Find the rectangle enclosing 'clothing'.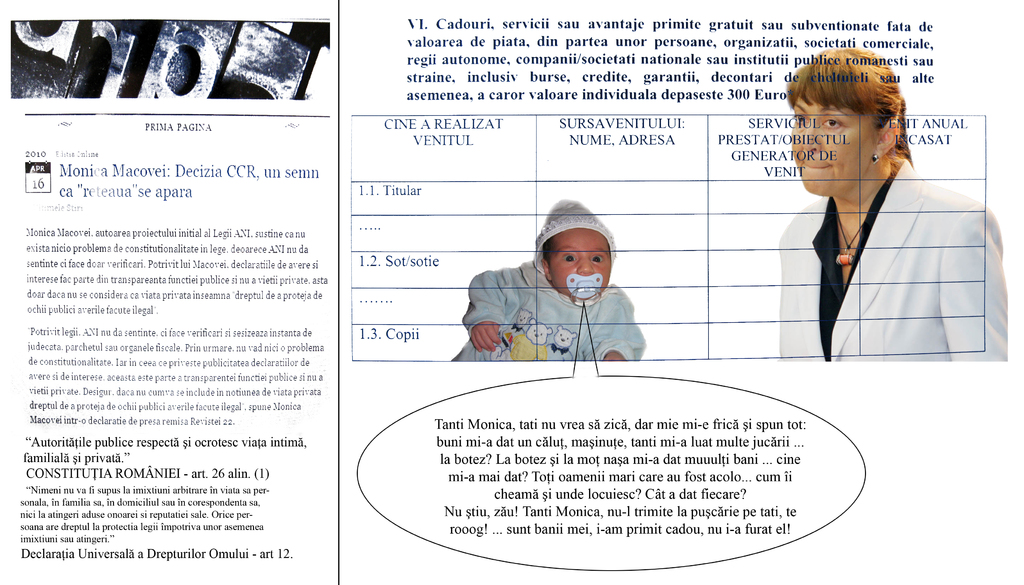
{"x1": 780, "y1": 135, "x2": 990, "y2": 365}.
